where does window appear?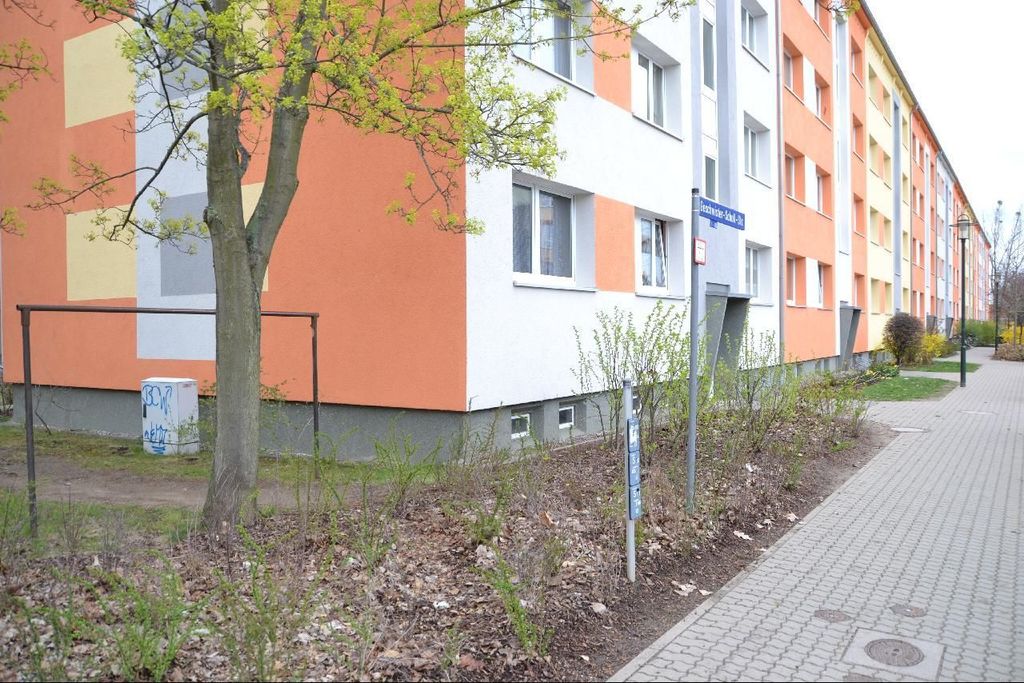
Appears at {"left": 635, "top": 200, "right": 690, "bottom": 298}.
